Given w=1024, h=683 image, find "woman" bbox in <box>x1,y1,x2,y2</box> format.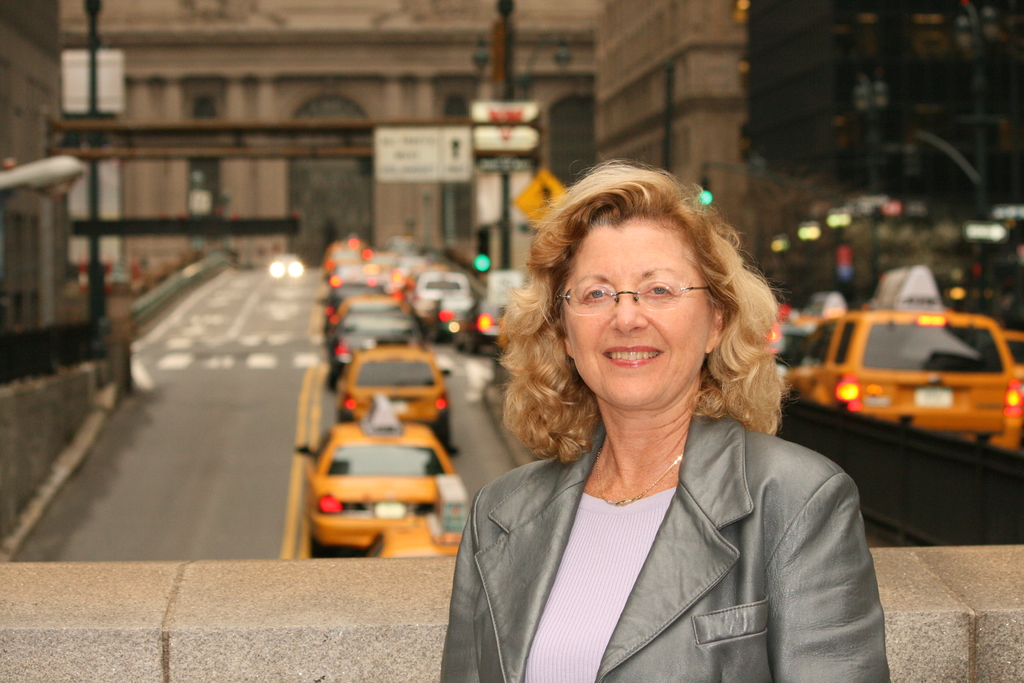
<box>448,176,881,673</box>.
